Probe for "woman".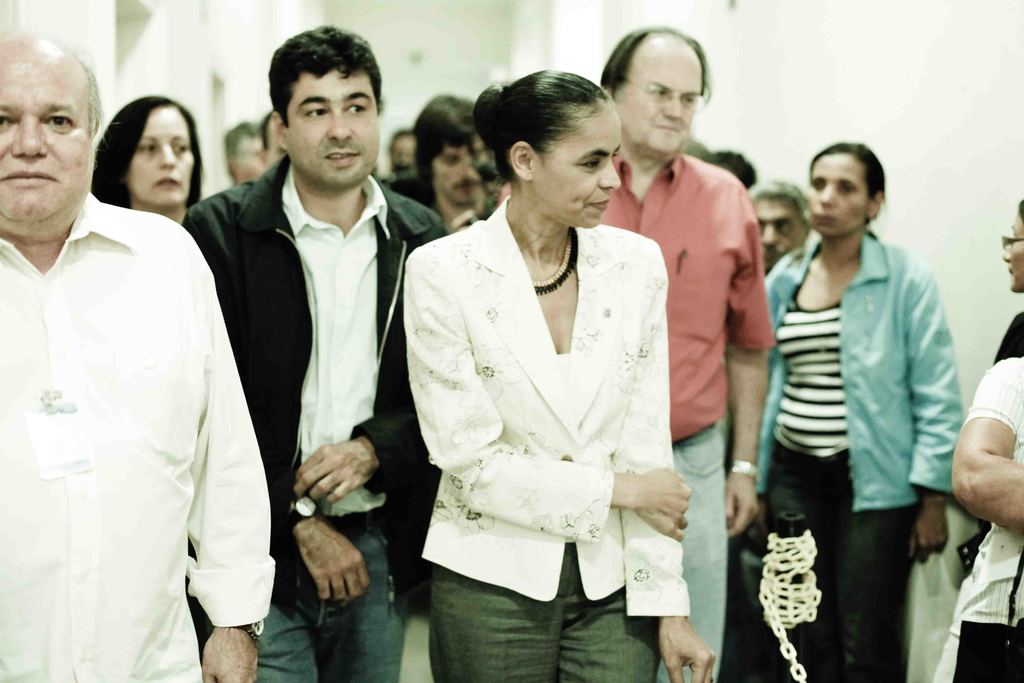
Probe result: x1=926 y1=203 x2=1023 y2=682.
